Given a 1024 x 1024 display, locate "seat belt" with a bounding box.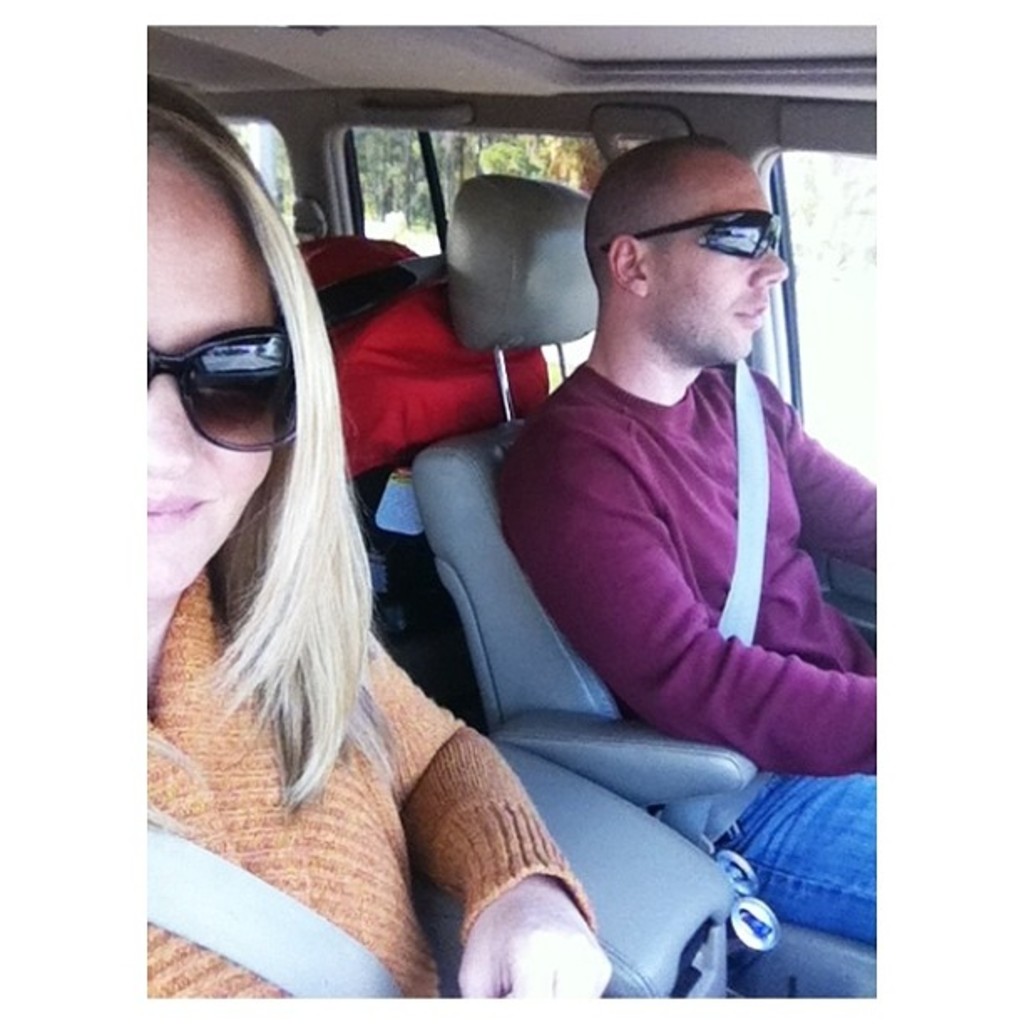
Located: detection(714, 363, 765, 648).
